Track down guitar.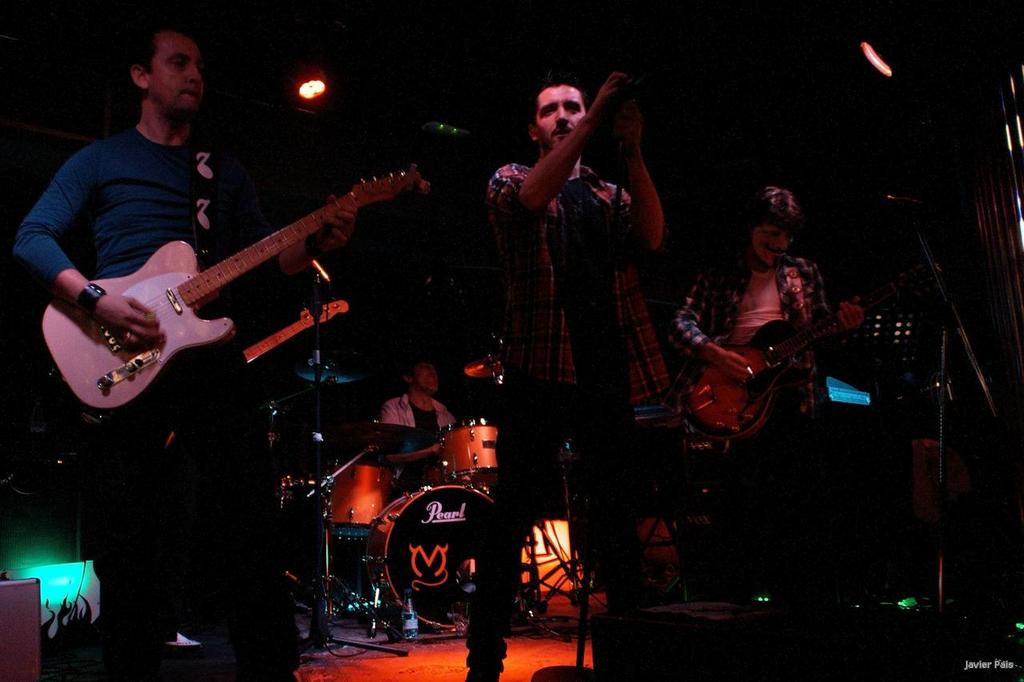
Tracked to locate(660, 277, 895, 452).
